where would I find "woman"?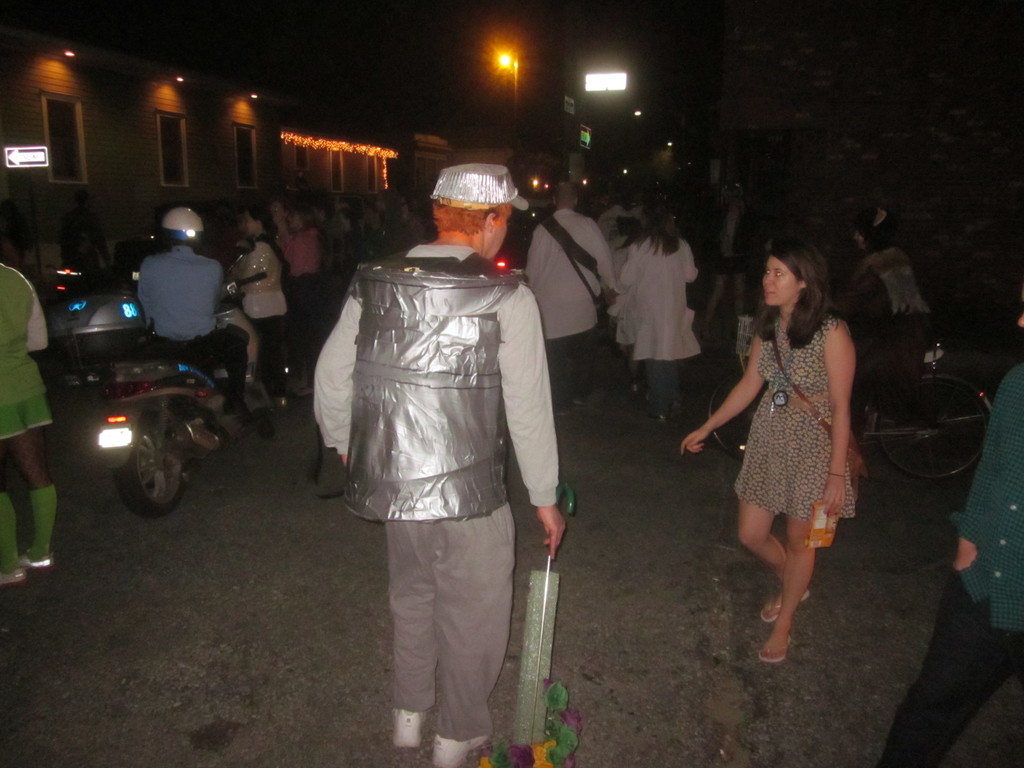
At <bbox>703, 237, 871, 635</bbox>.
